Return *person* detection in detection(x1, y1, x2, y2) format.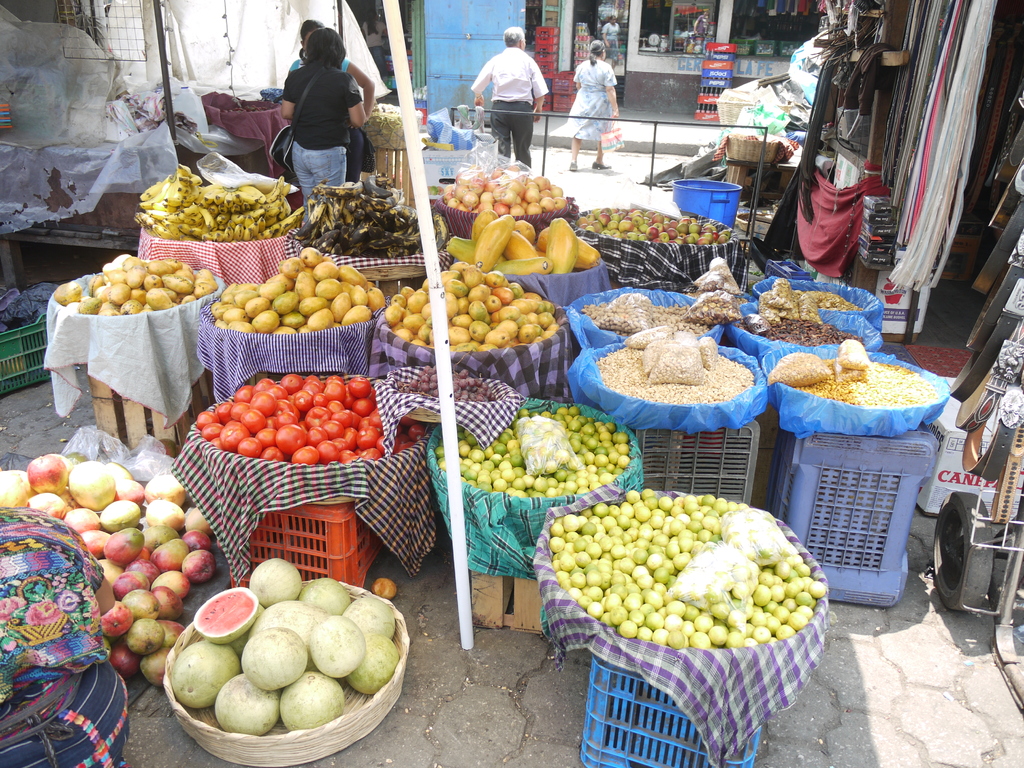
detection(469, 26, 545, 170).
